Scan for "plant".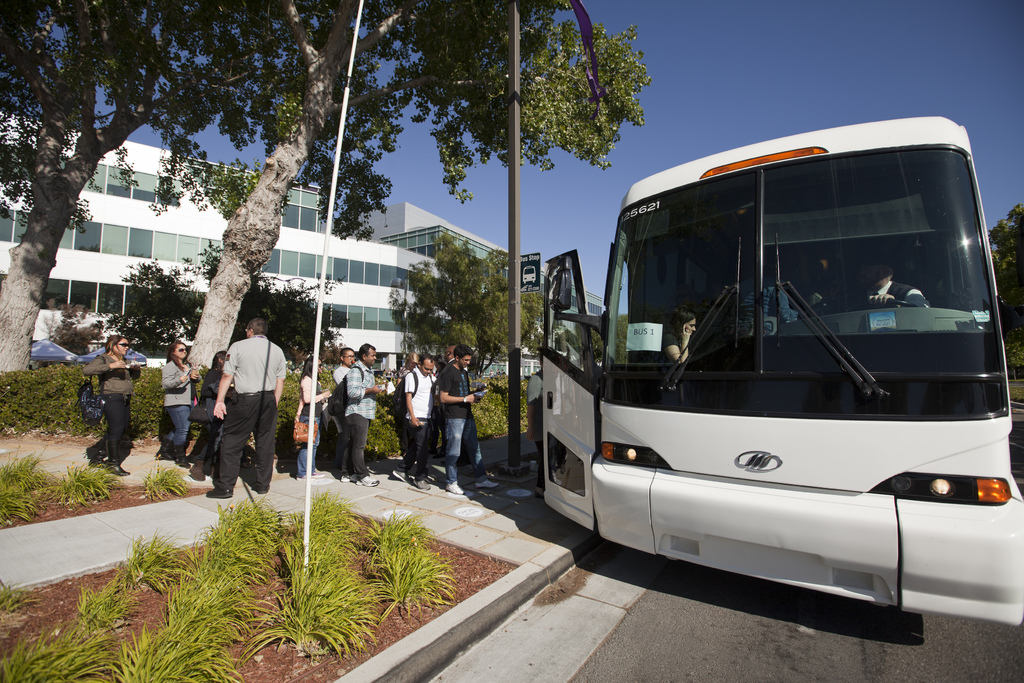
Scan result: select_region(63, 457, 121, 509).
